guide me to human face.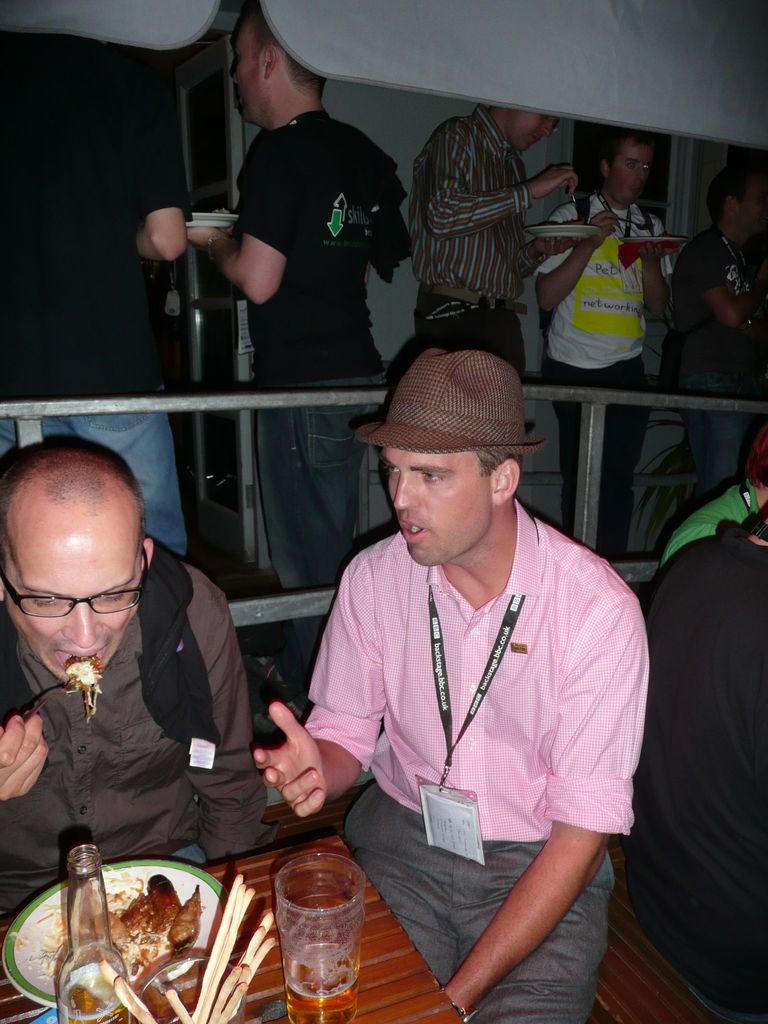
Guidance: detection(229, 12, 262, 127).
